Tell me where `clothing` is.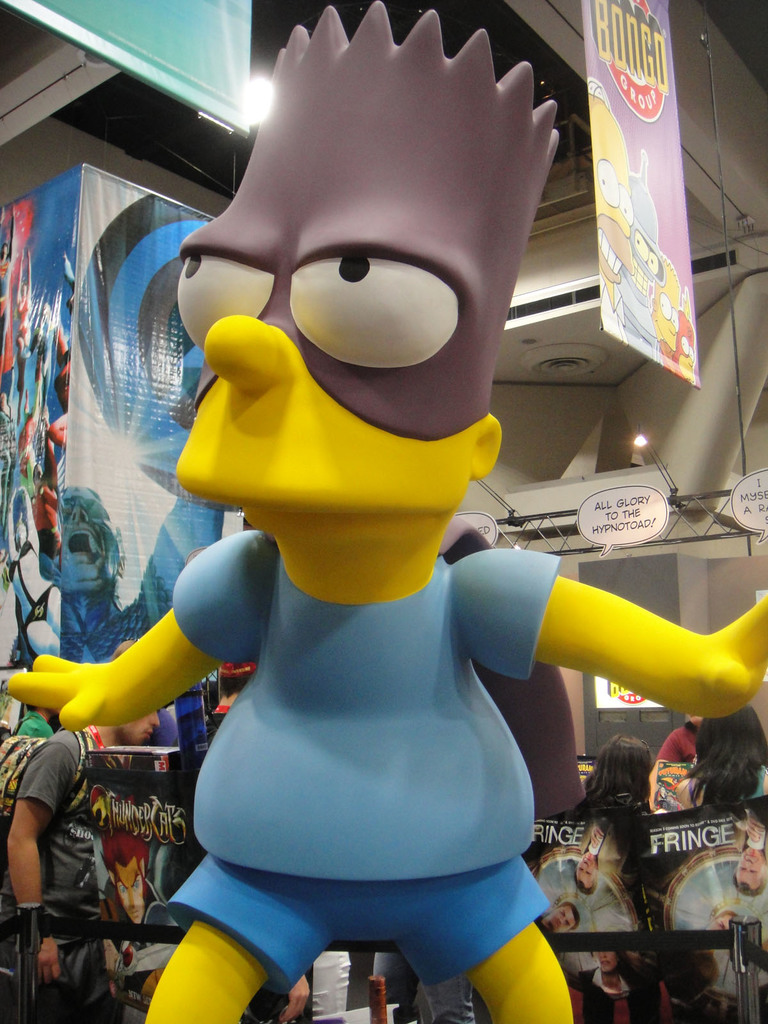
`clothing` is at x1=0, y1=724, x2=104, y2=1023.
